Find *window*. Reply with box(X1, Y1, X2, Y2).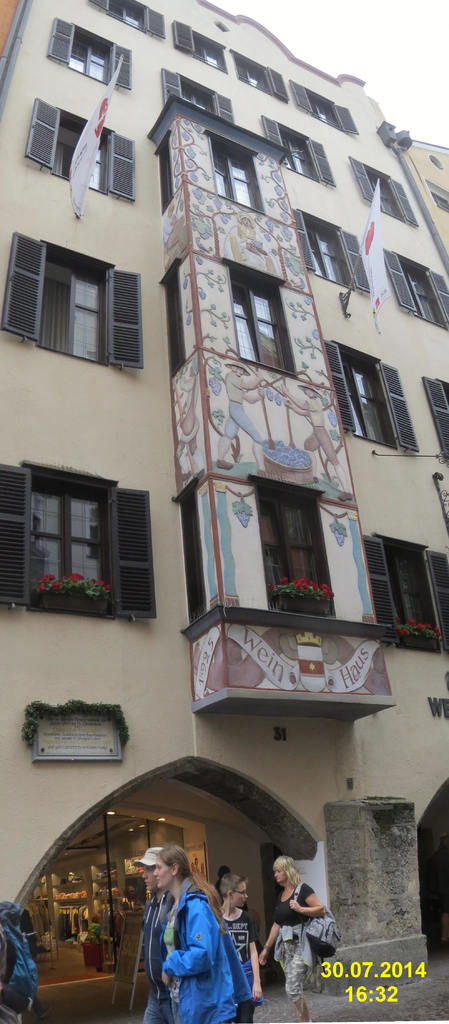
box(89, 1, 159, 35).
